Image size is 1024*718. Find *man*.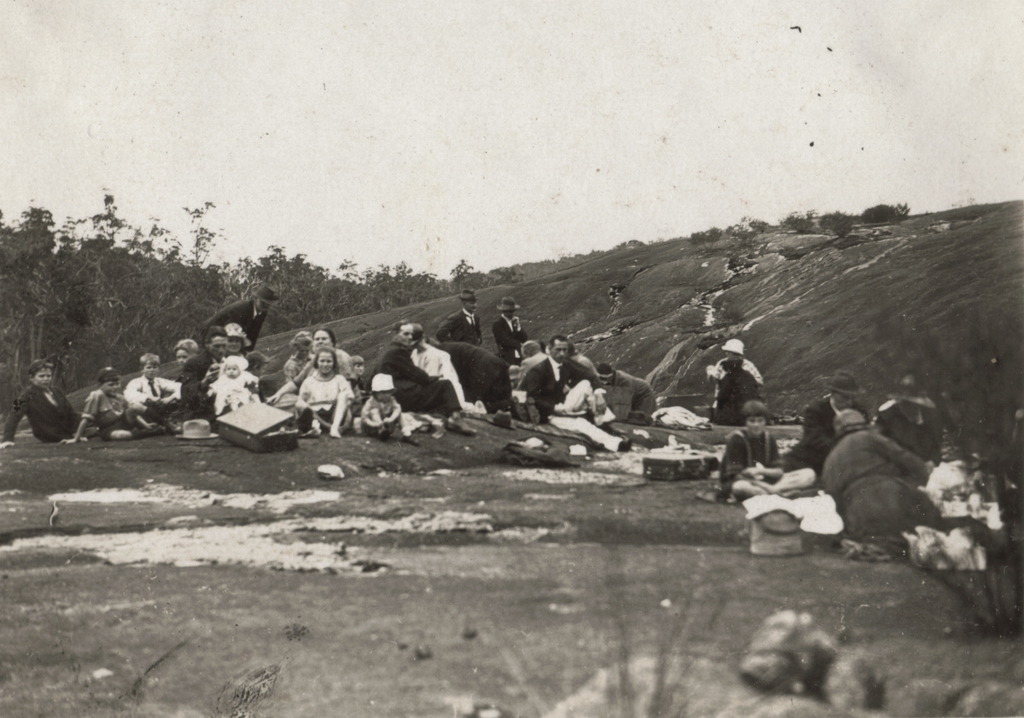
777/376/870/475.
